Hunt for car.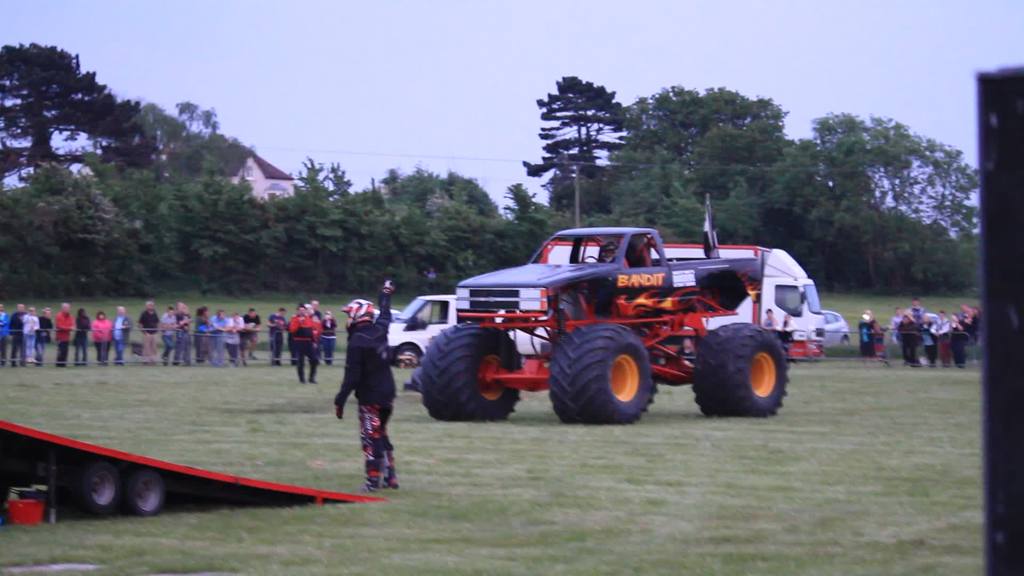
Hunted down at pyautogui.locateOnScreen(824, 311, 848, 351).
